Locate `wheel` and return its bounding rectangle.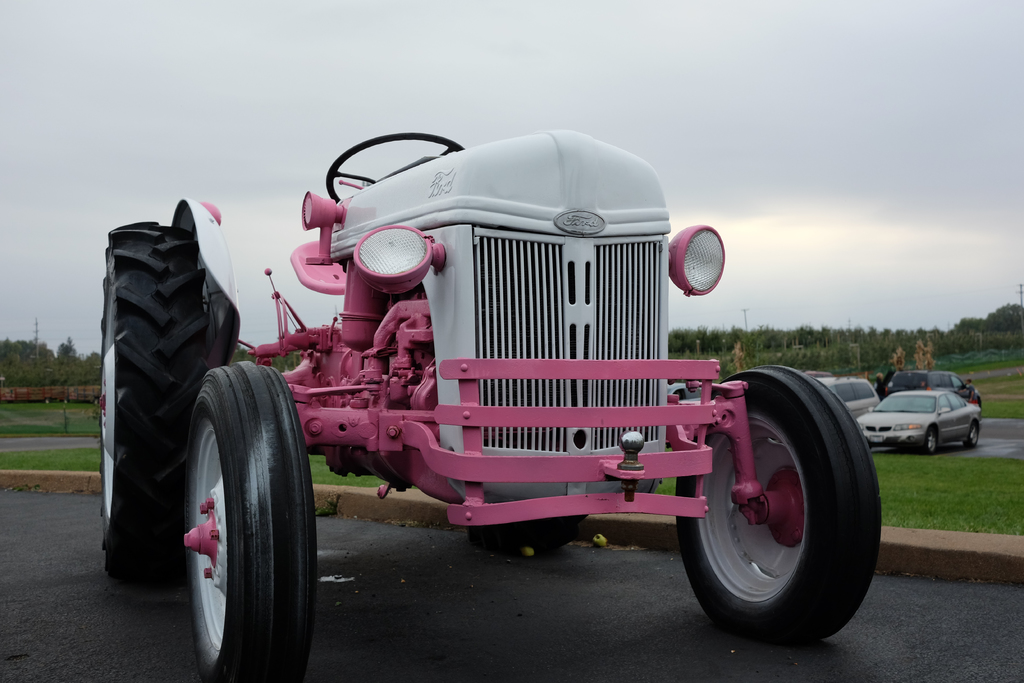
{"left": 178, "top": 366, "right": 319, "bottom": 682}.
